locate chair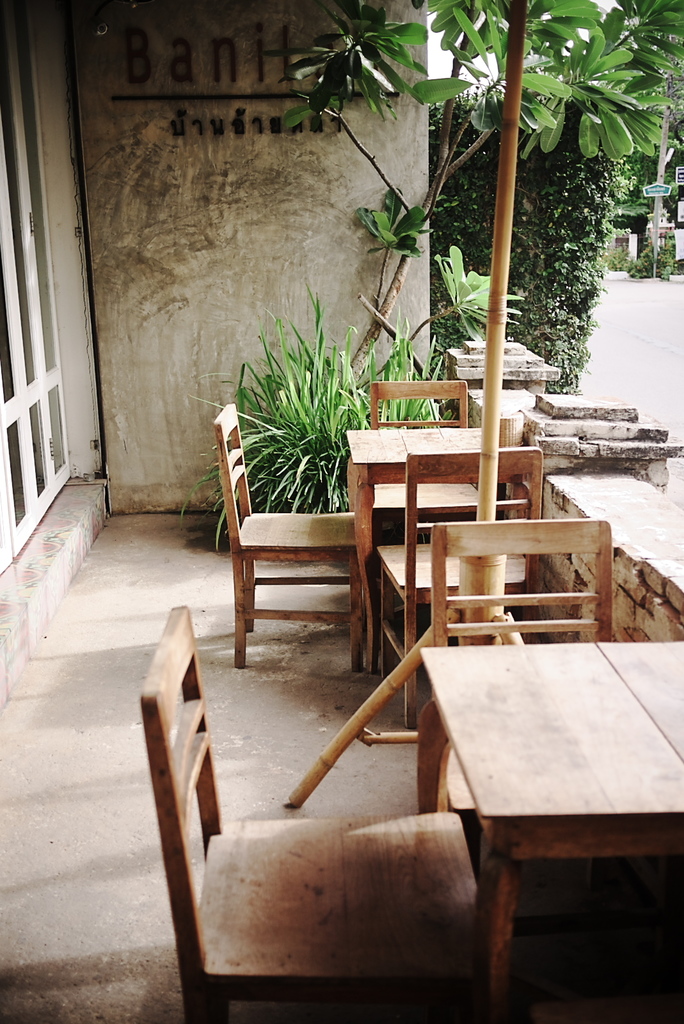
pyautogui.locateOnScreen(207, 397, 367, 671)
